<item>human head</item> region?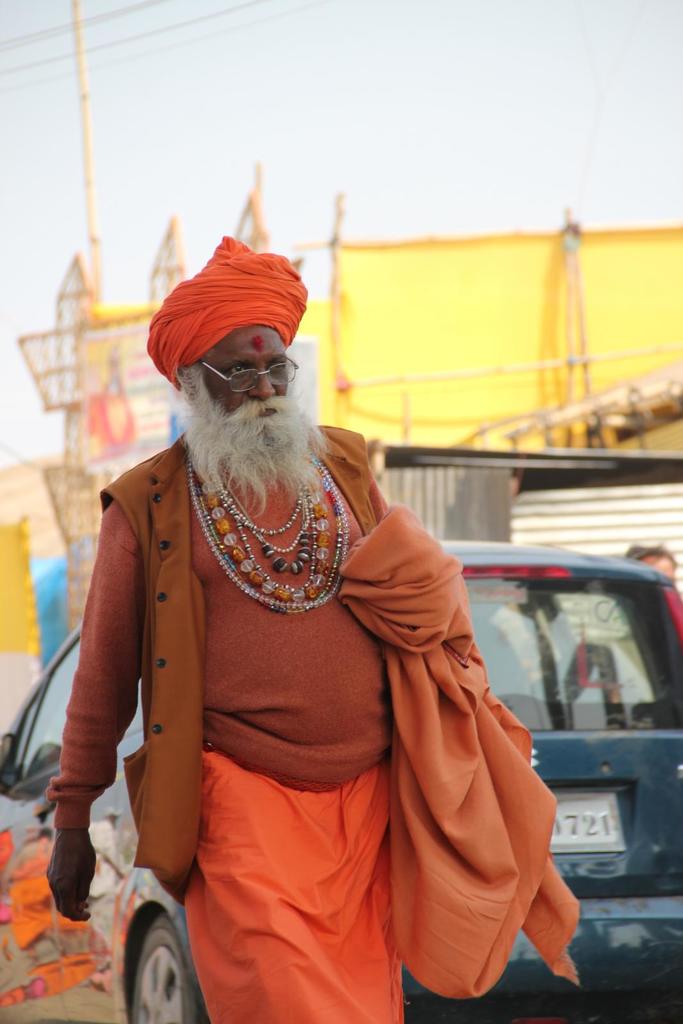
<bbox>147, 237, 325, 458</bbox>
